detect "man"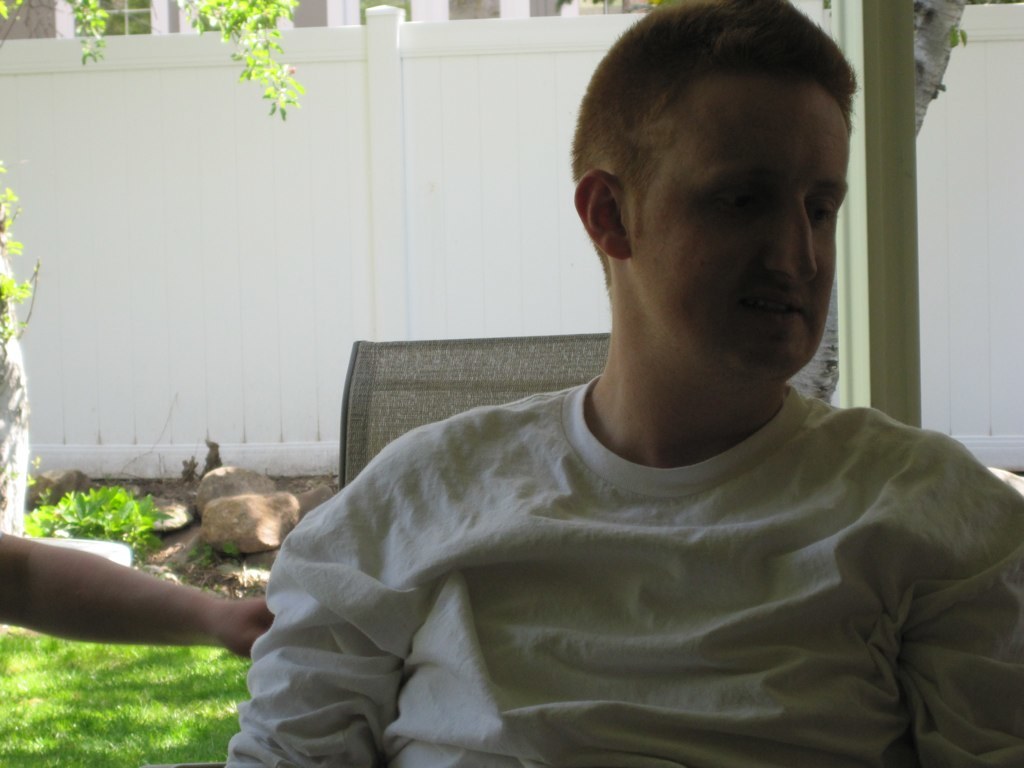
l=227, t=0, r=1023, b=767
